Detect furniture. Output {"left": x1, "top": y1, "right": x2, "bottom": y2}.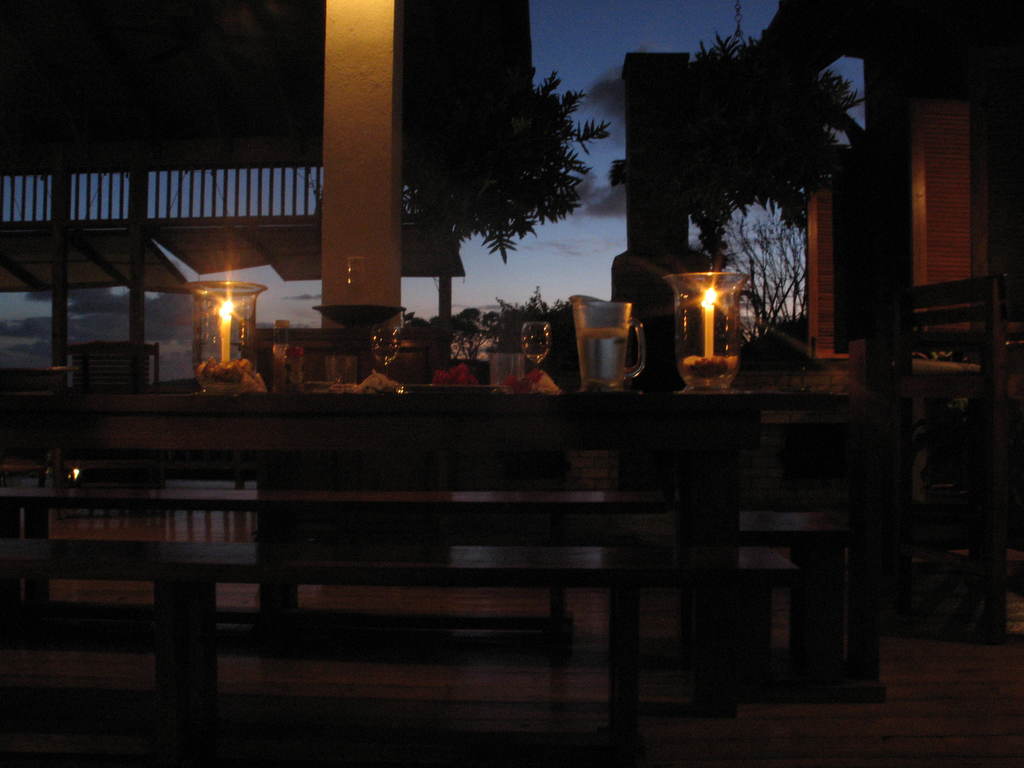
{"left": 56, "top": 339, "right": 163, "bottom": 485}.
